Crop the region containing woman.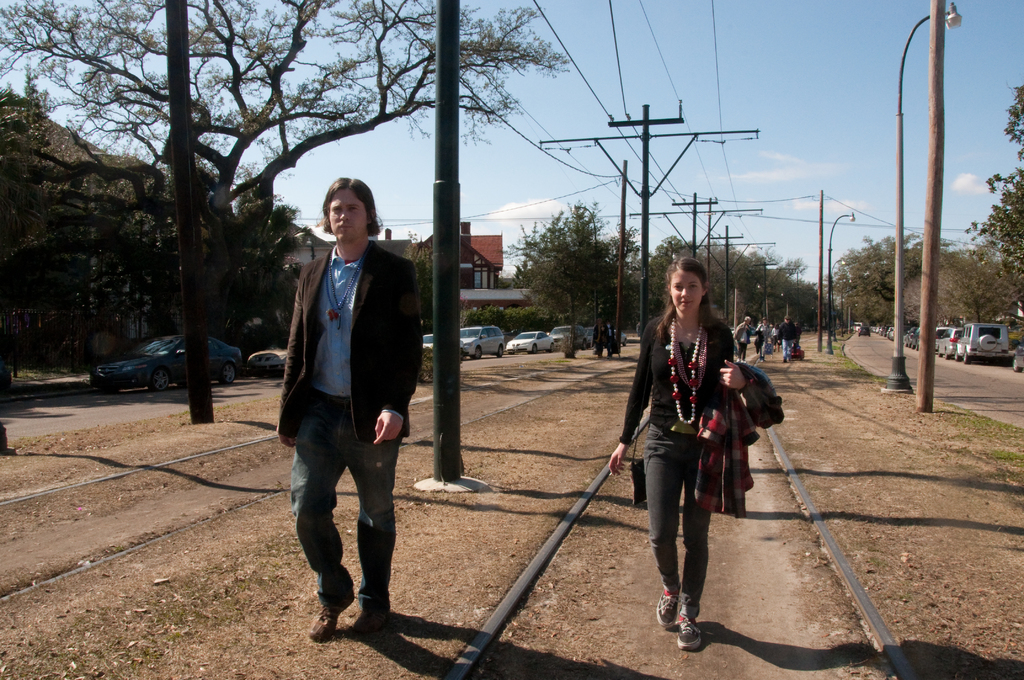
Crop region: Rect(634, 269, 764, 647).
